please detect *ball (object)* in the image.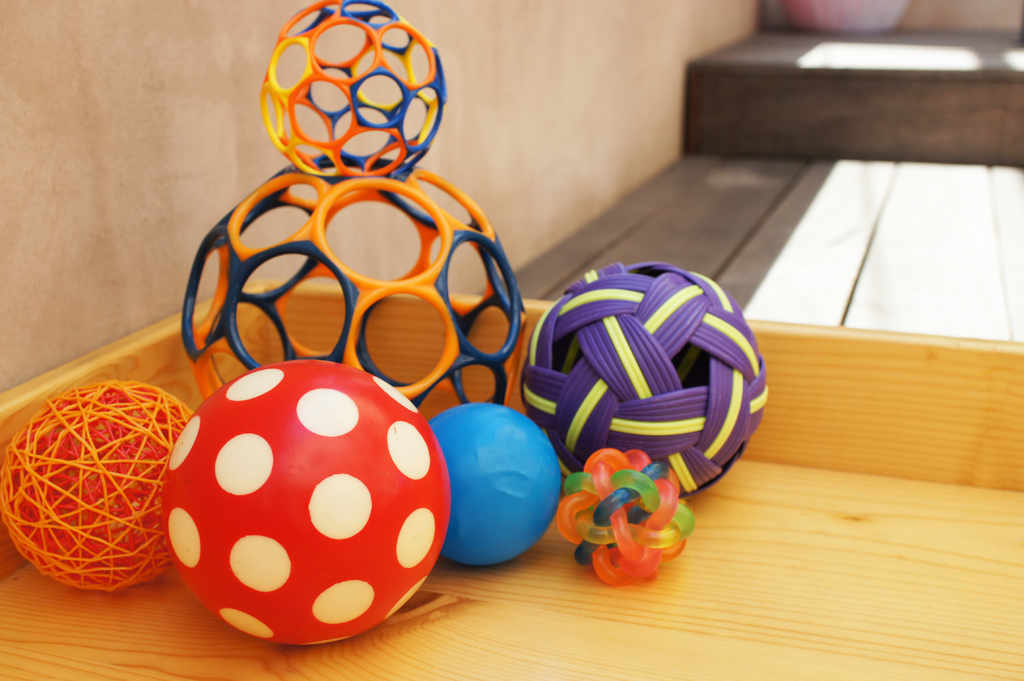
<region>263, 0, 445, 184</region>.
